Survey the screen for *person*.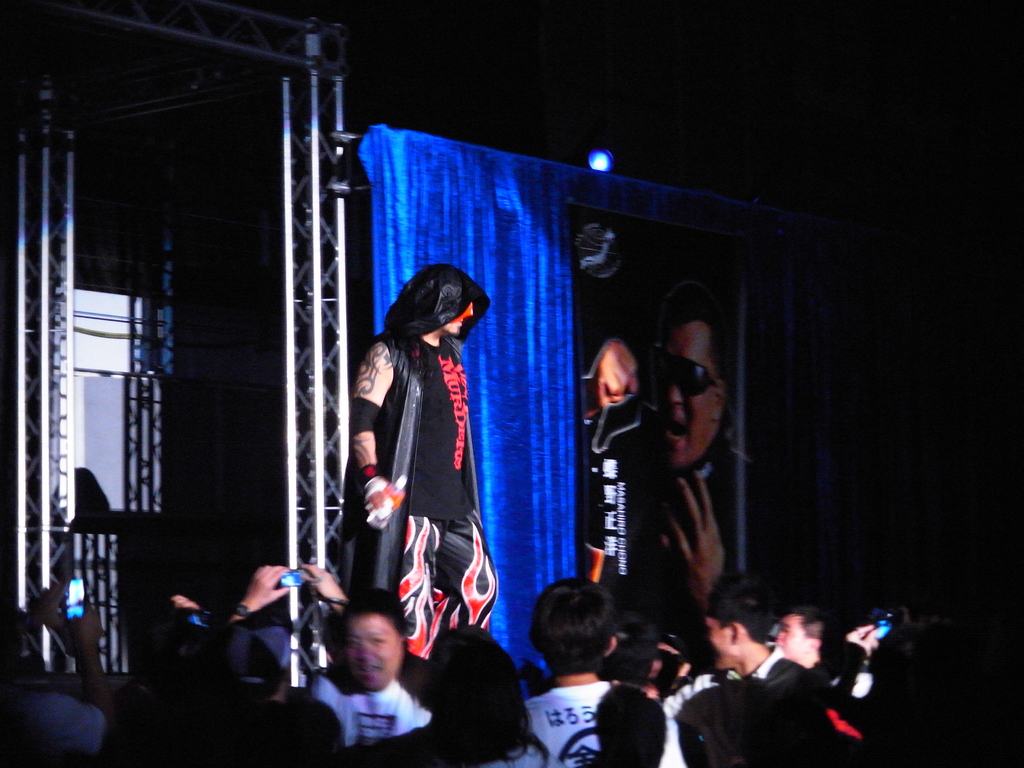
Survey found: rect(4, 579, 118, 765).
